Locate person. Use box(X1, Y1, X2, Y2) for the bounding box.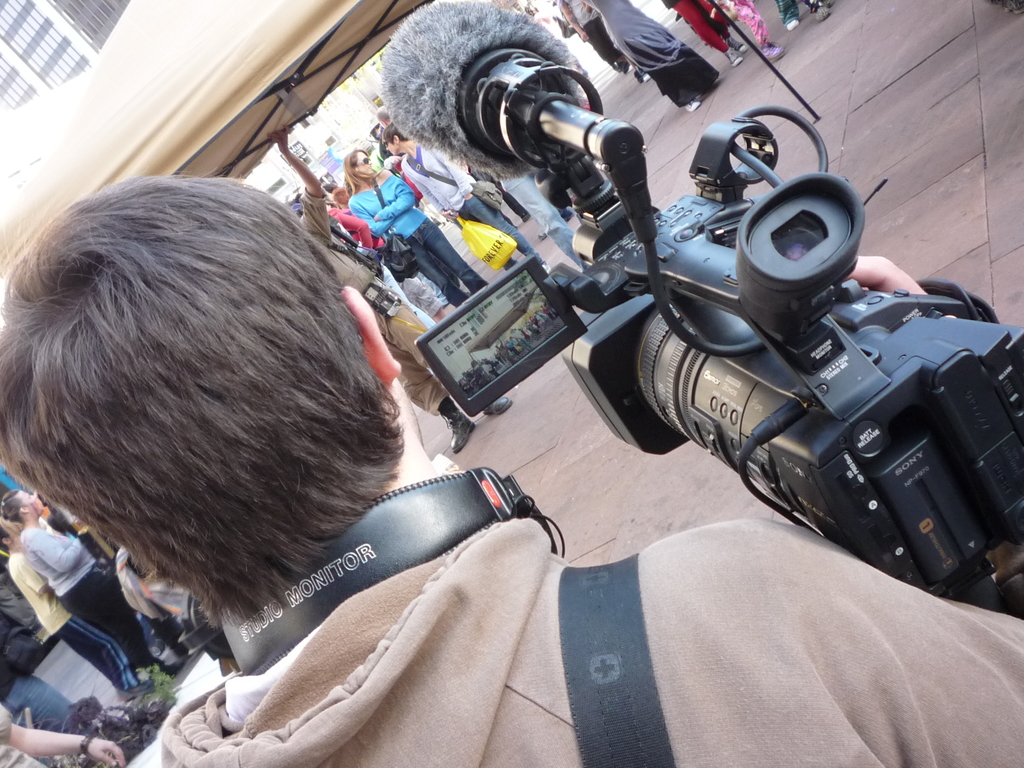
box(773, 0, 810, 31).
